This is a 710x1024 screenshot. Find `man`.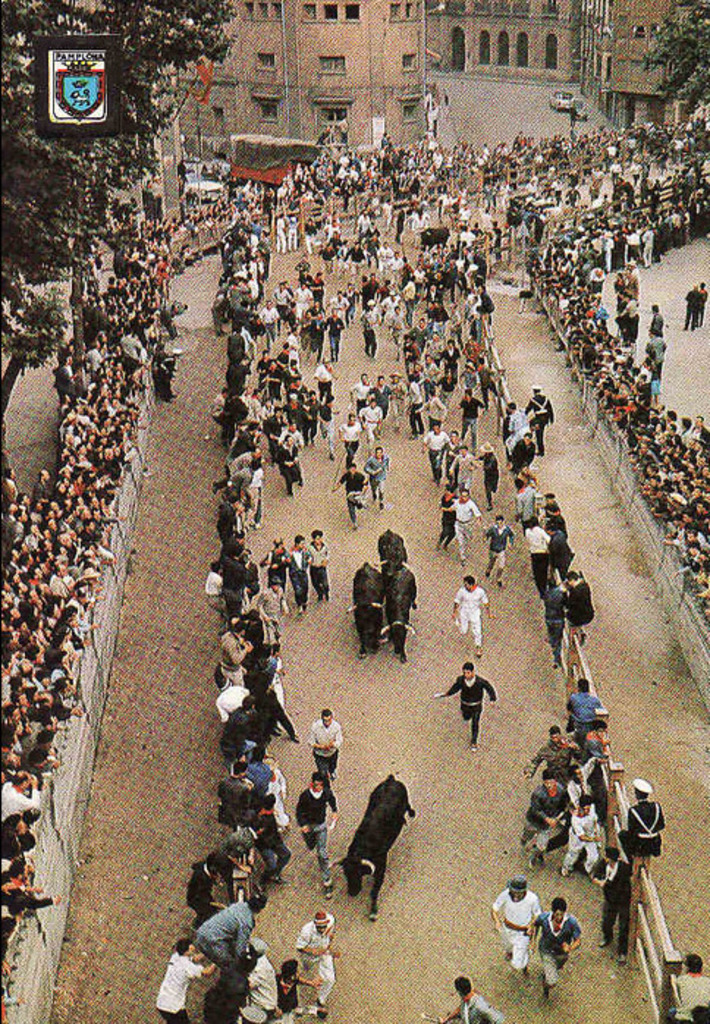
Bounding box: x1=486 y1=513 x2=513 y2=590.
